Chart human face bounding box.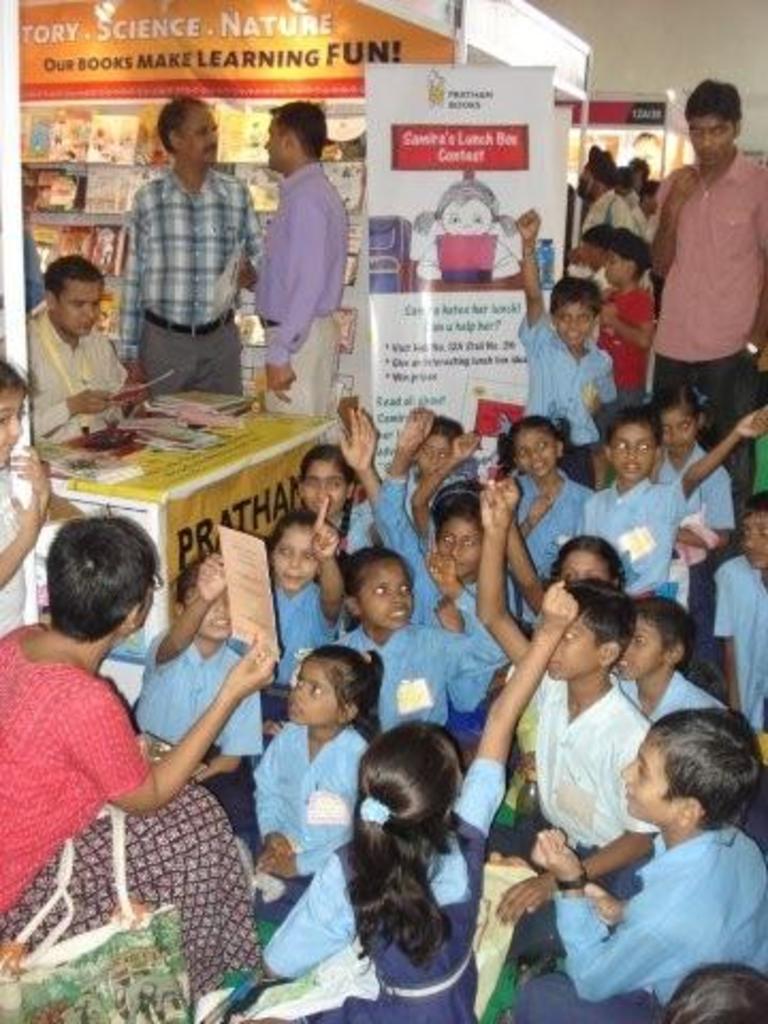
Charted: <region>659, 416, 700, 457</region>.
